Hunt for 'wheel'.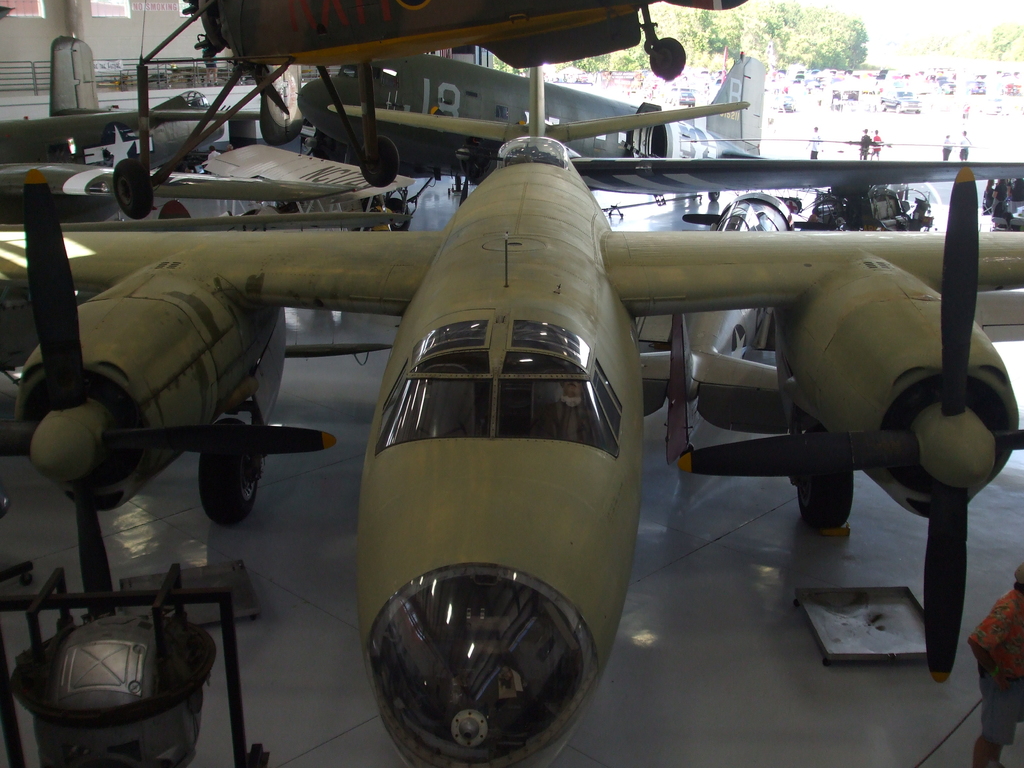
Hunted down at <box>790,436,854,526</box>.
